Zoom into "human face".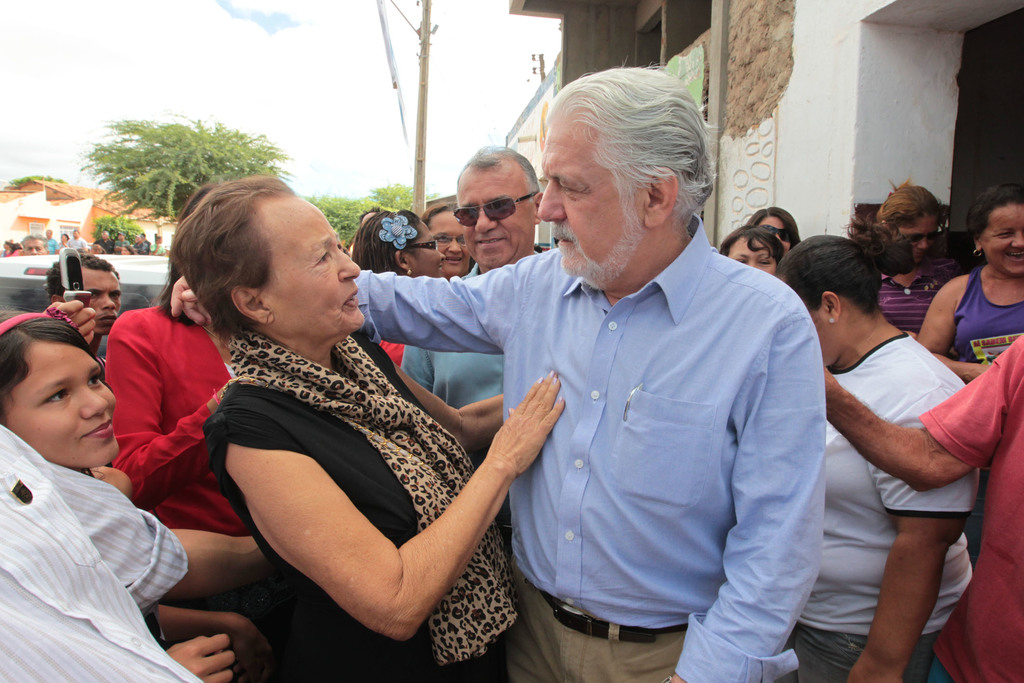
Zoom target: (95, 276, 119, 336).
